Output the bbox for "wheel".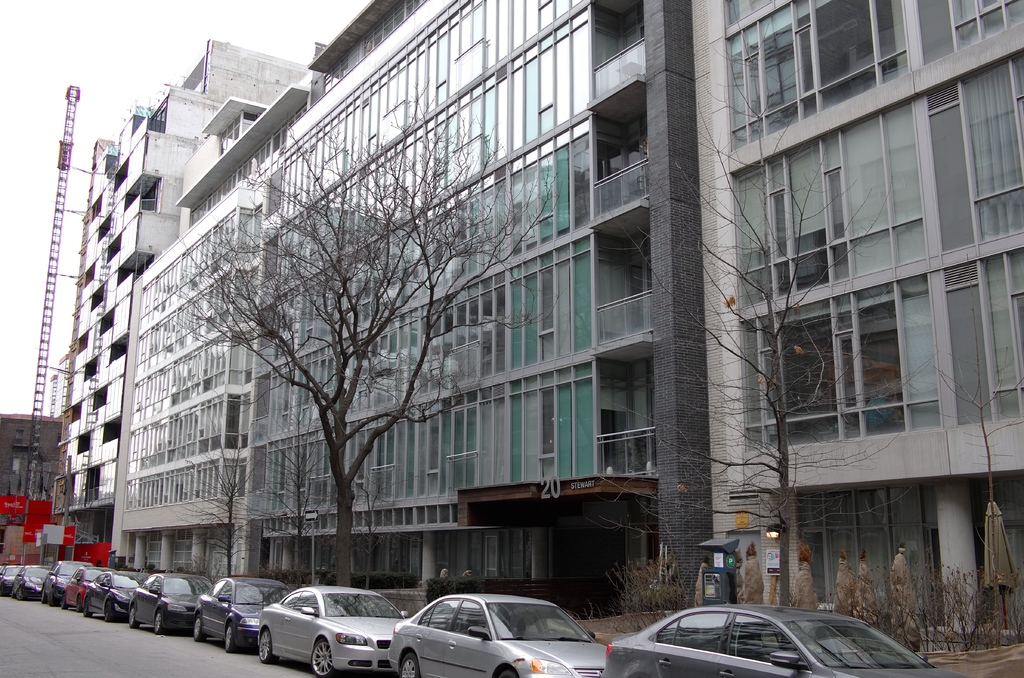
l=77, t=597, r=84, b=614.
